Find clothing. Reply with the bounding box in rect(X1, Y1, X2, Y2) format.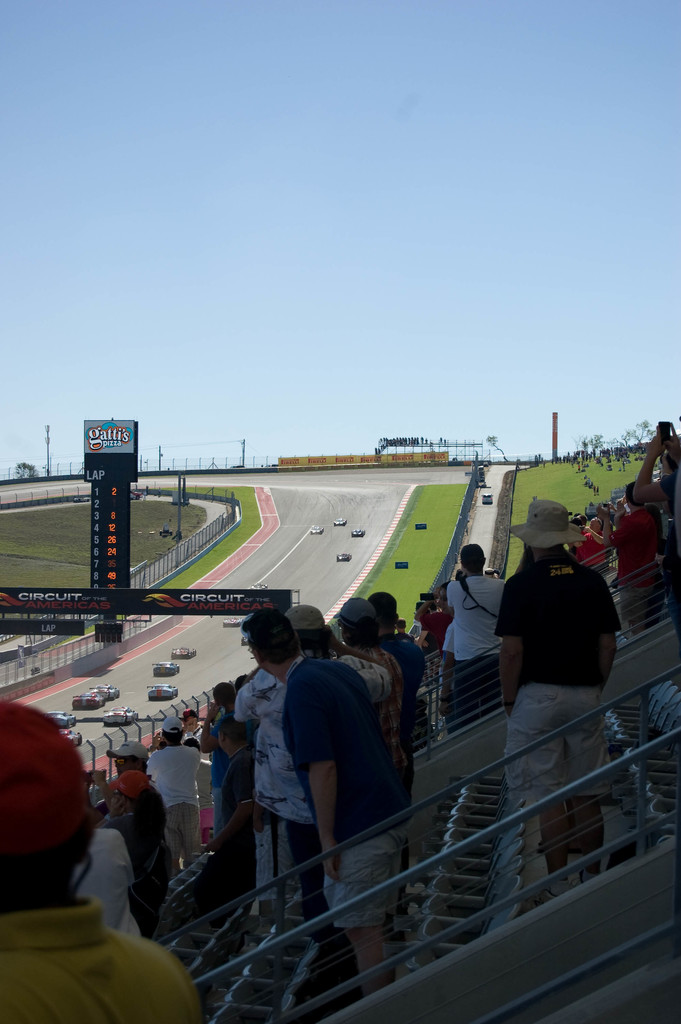
rect(610, 499, 661, 646).
